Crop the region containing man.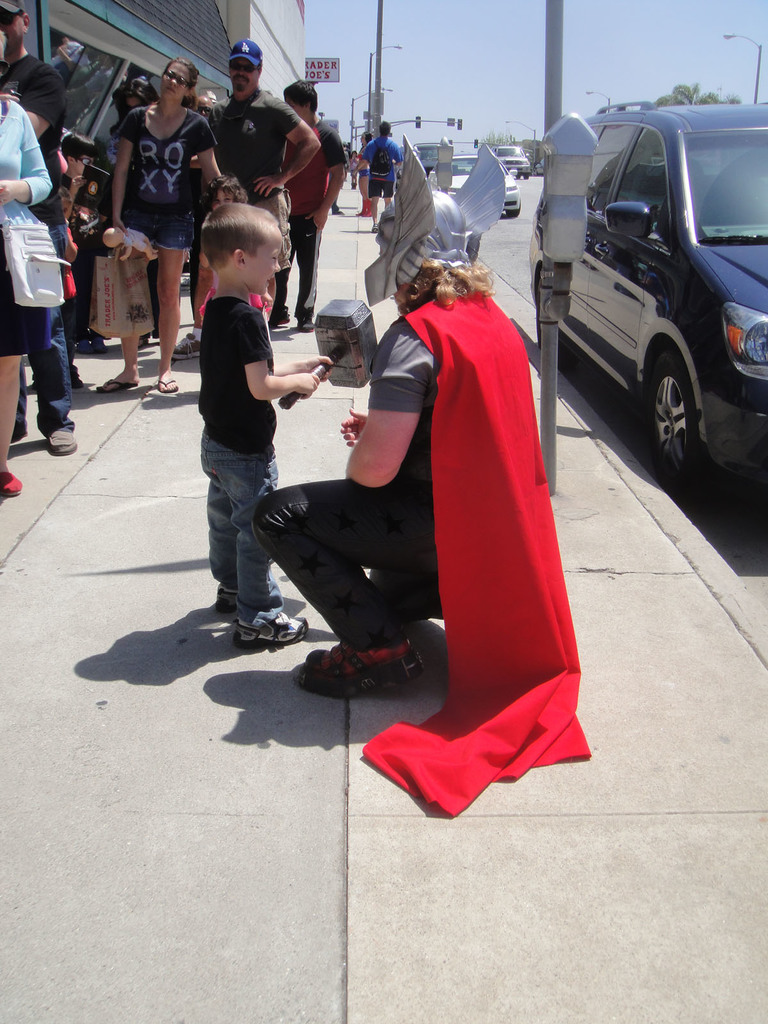
Crop region: (0, 0, 90, 462).
